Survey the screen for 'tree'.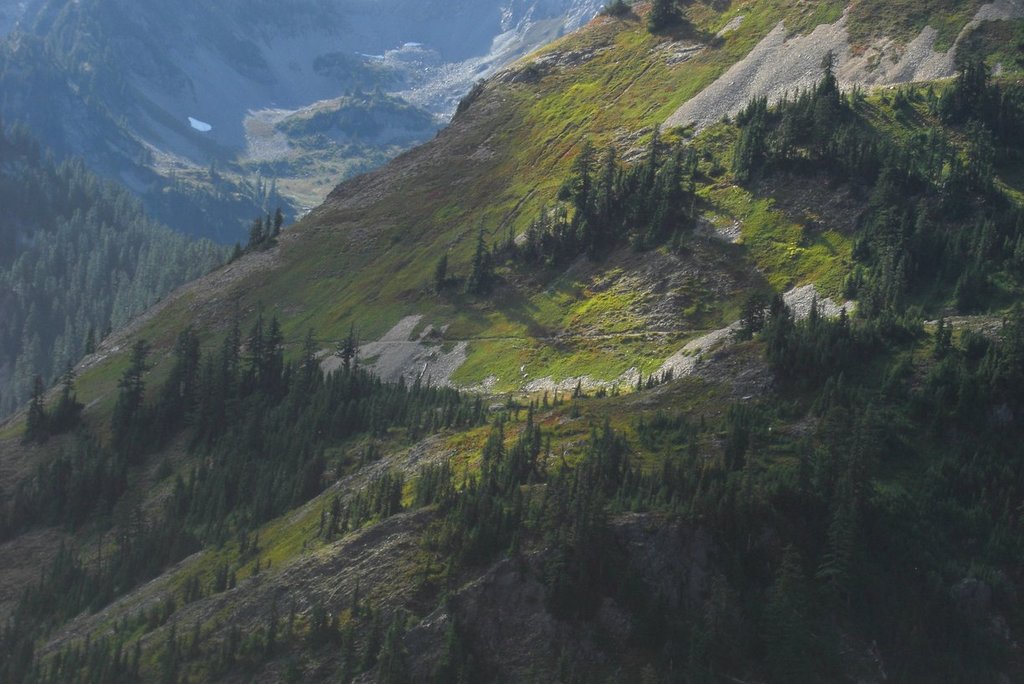
Survey found: crop(23, 363, 54, 446).
